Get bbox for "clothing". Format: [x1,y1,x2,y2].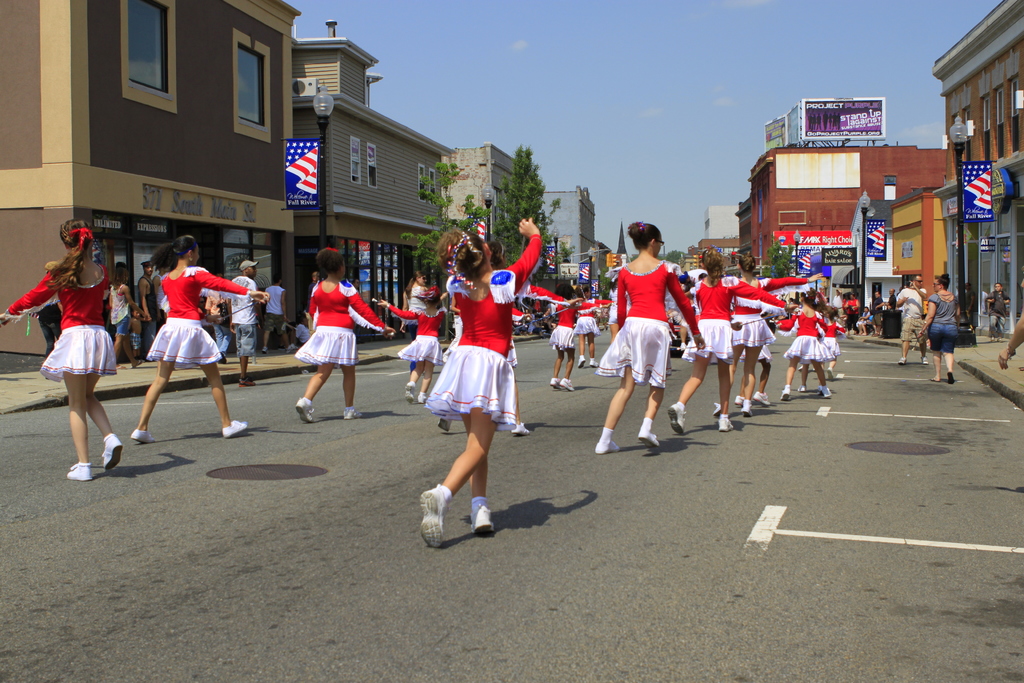
[818,315,847,357].
